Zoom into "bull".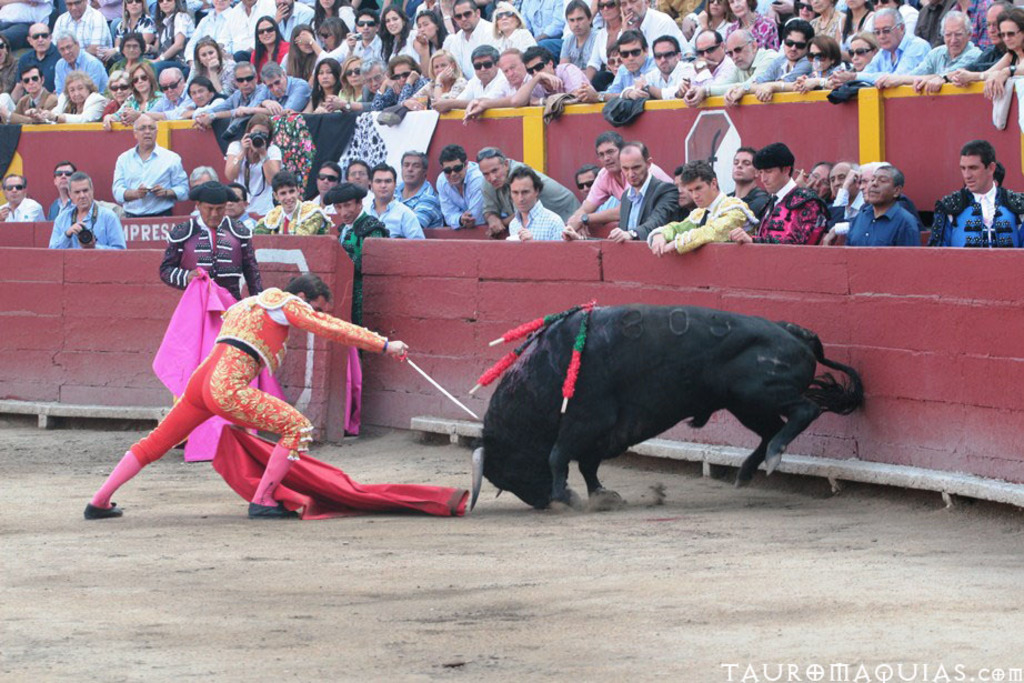
Zoom target: <region>464, 298, 869, 516</region>.
